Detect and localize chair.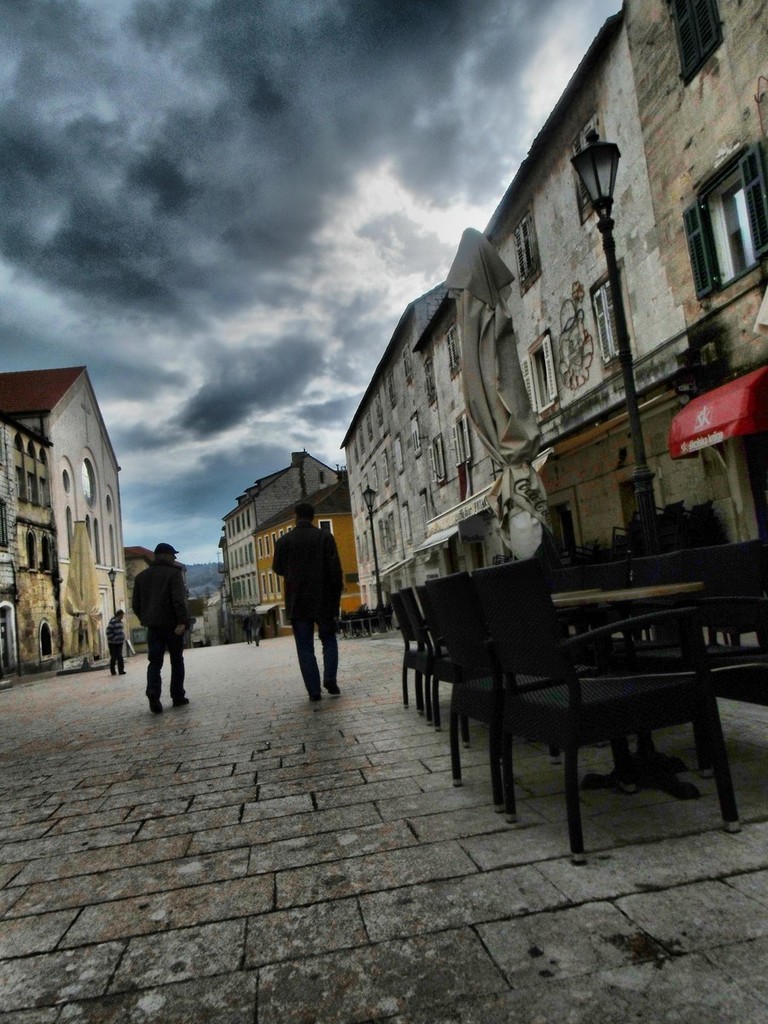
Localized at (578,487,735,636).
